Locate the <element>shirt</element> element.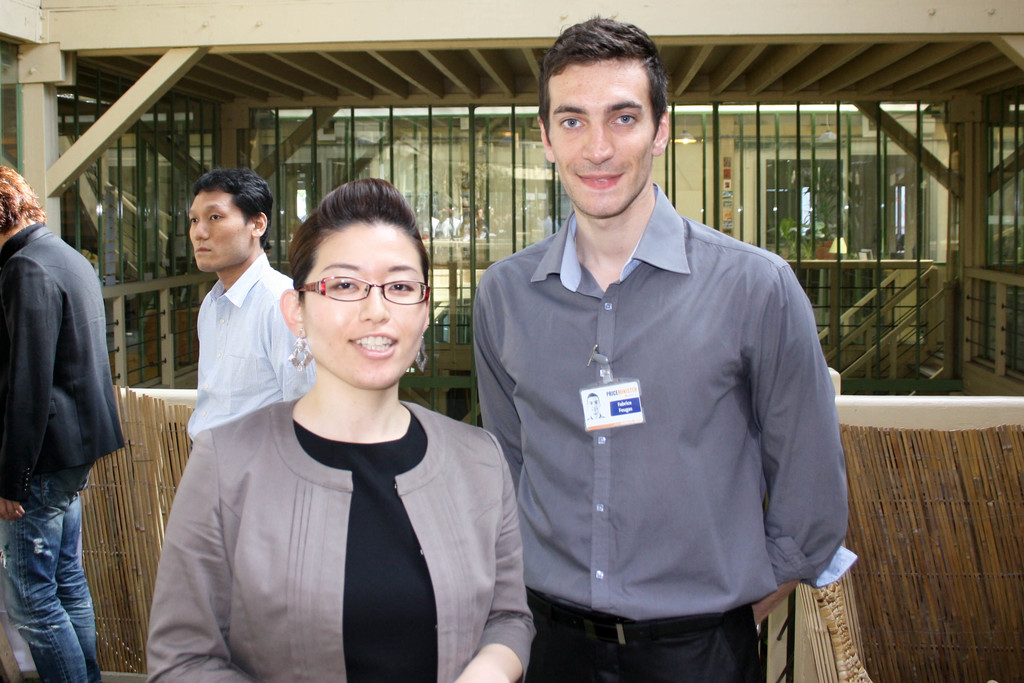
Element bbox: rect(466, 180, 855, 668).
